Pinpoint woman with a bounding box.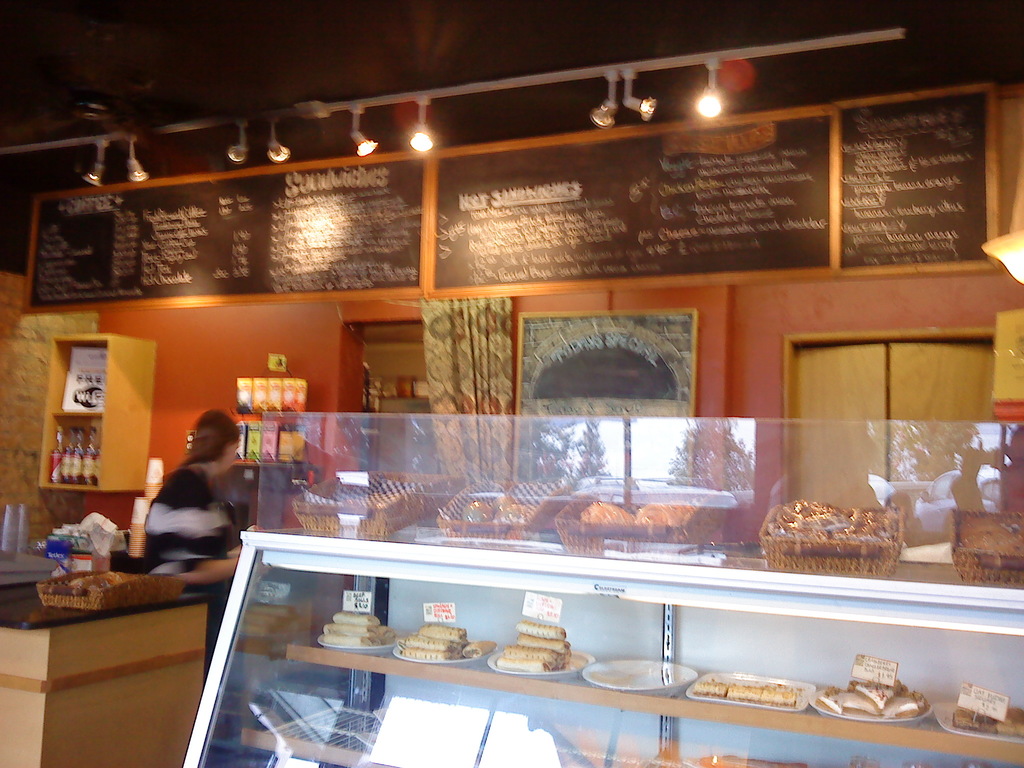
rect(124, 398, 252, 591).
